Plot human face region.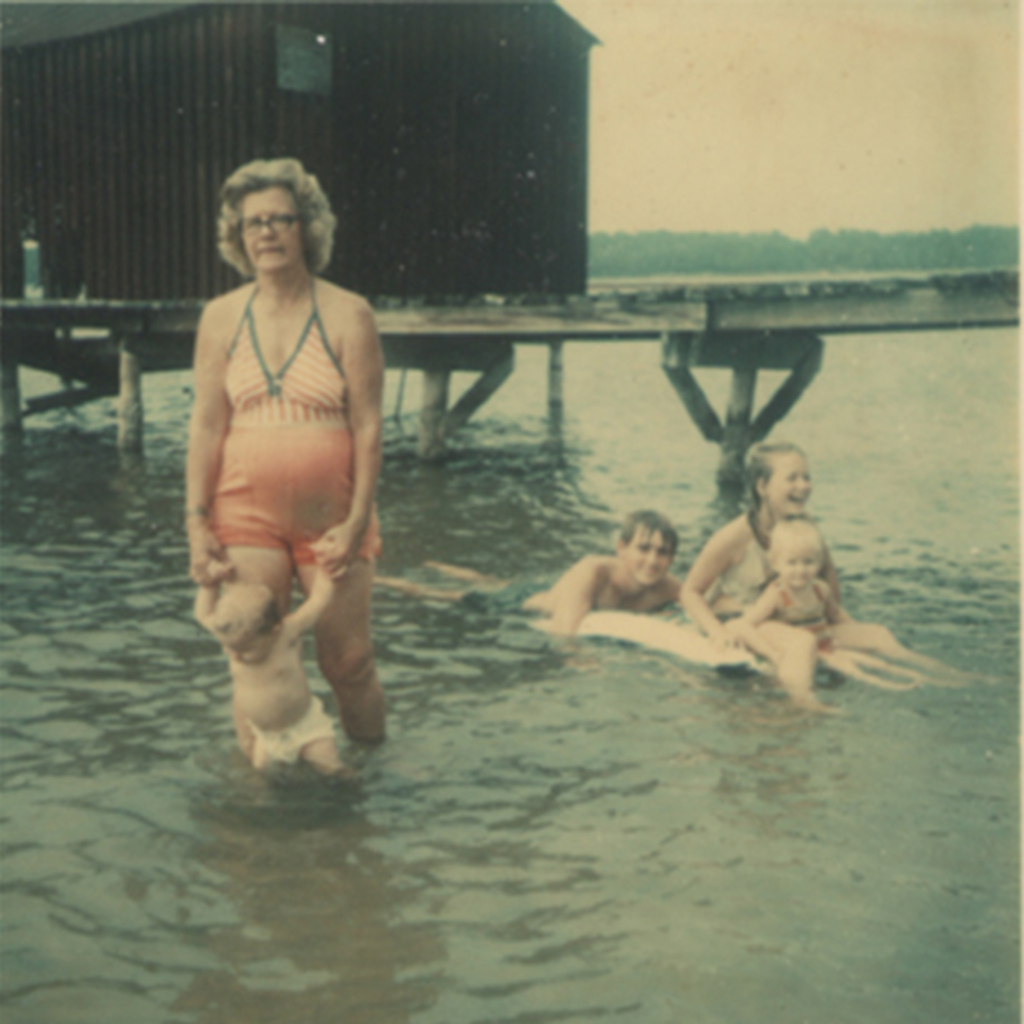
Plotted at x1=630 y1=524 x2=678 y2=585.
